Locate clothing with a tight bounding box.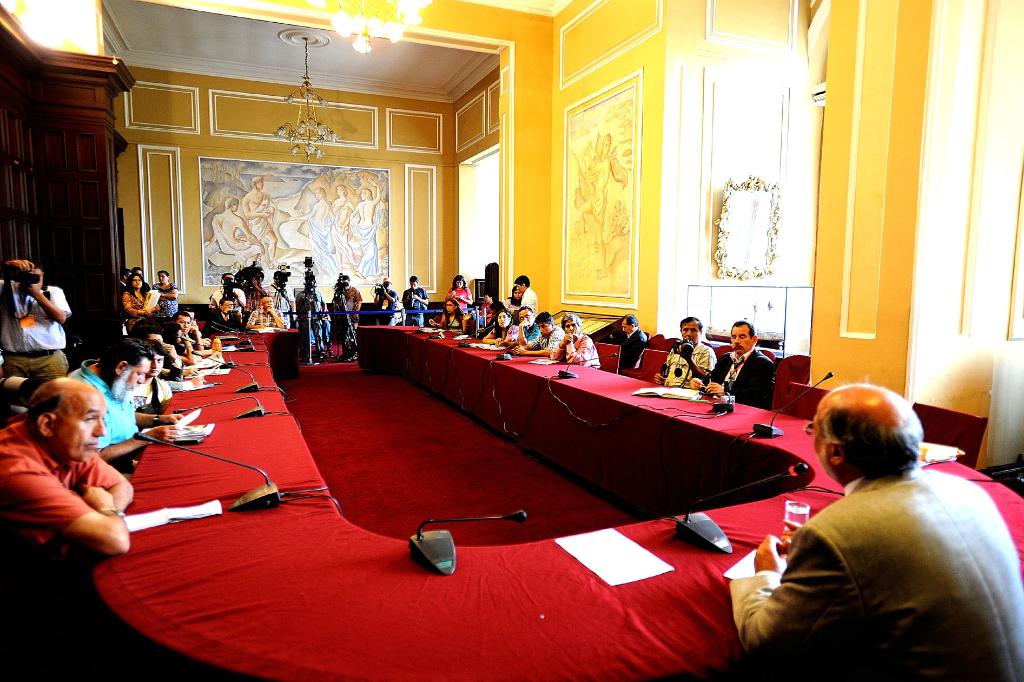
{"x1": 403, "y1": 287, "x2": 433, "y2": 322}.
